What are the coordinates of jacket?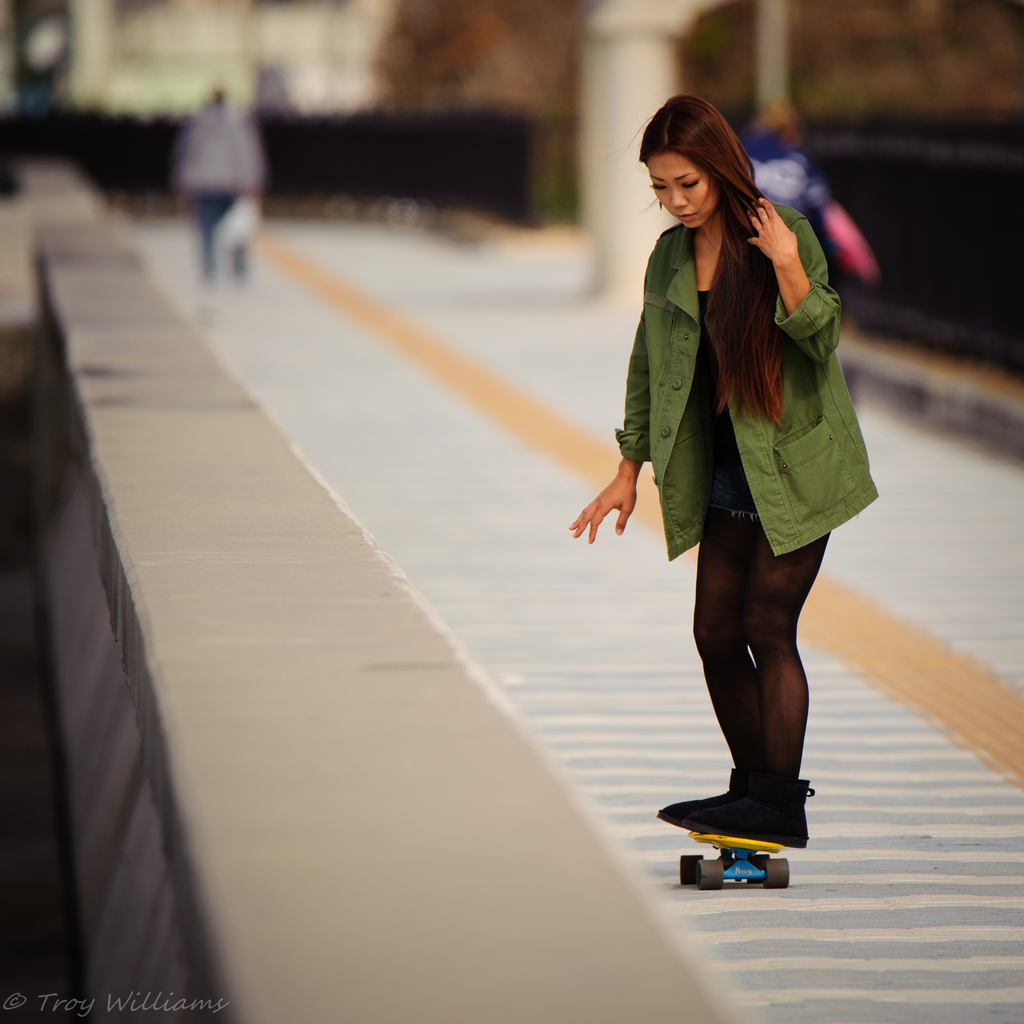
(596, 182, 892, 571).
